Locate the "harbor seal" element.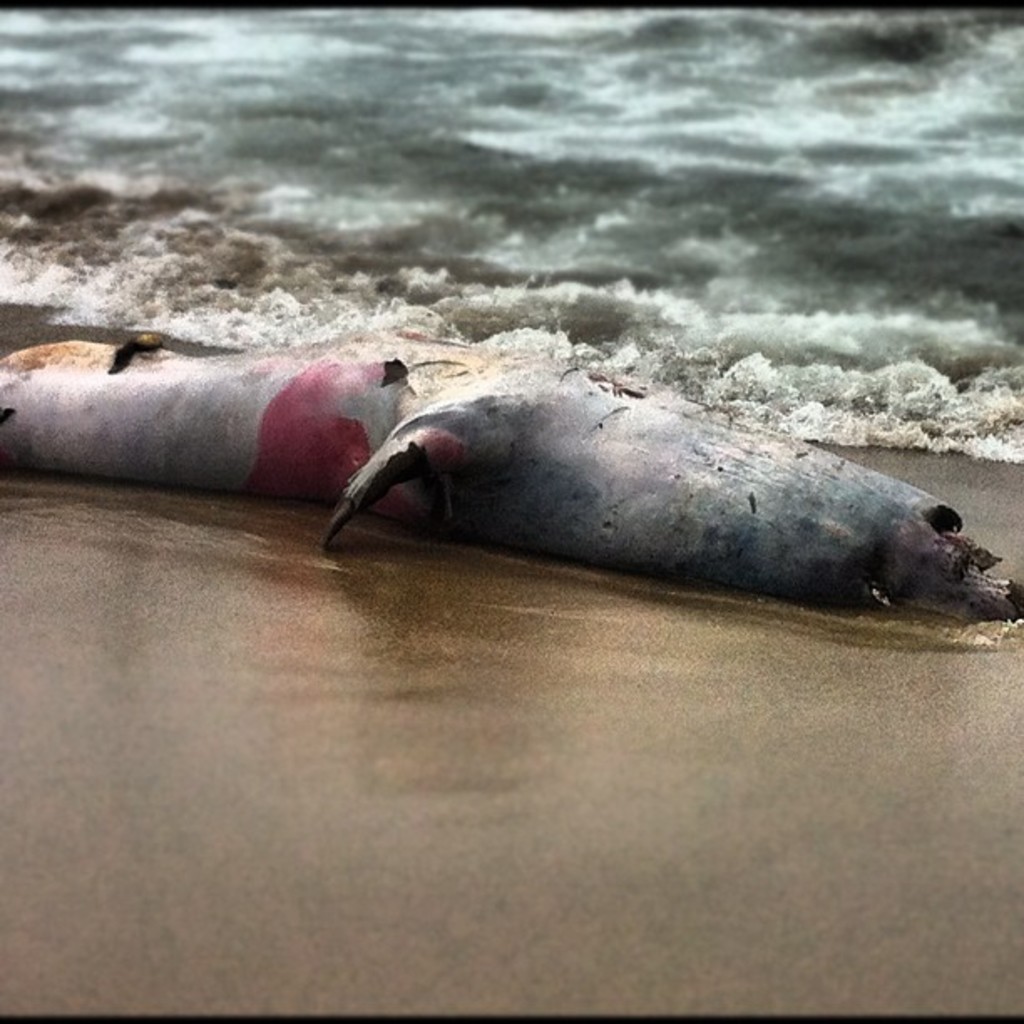
Element bbox: x1=0, y1=318, x2=1022, y2=629.
